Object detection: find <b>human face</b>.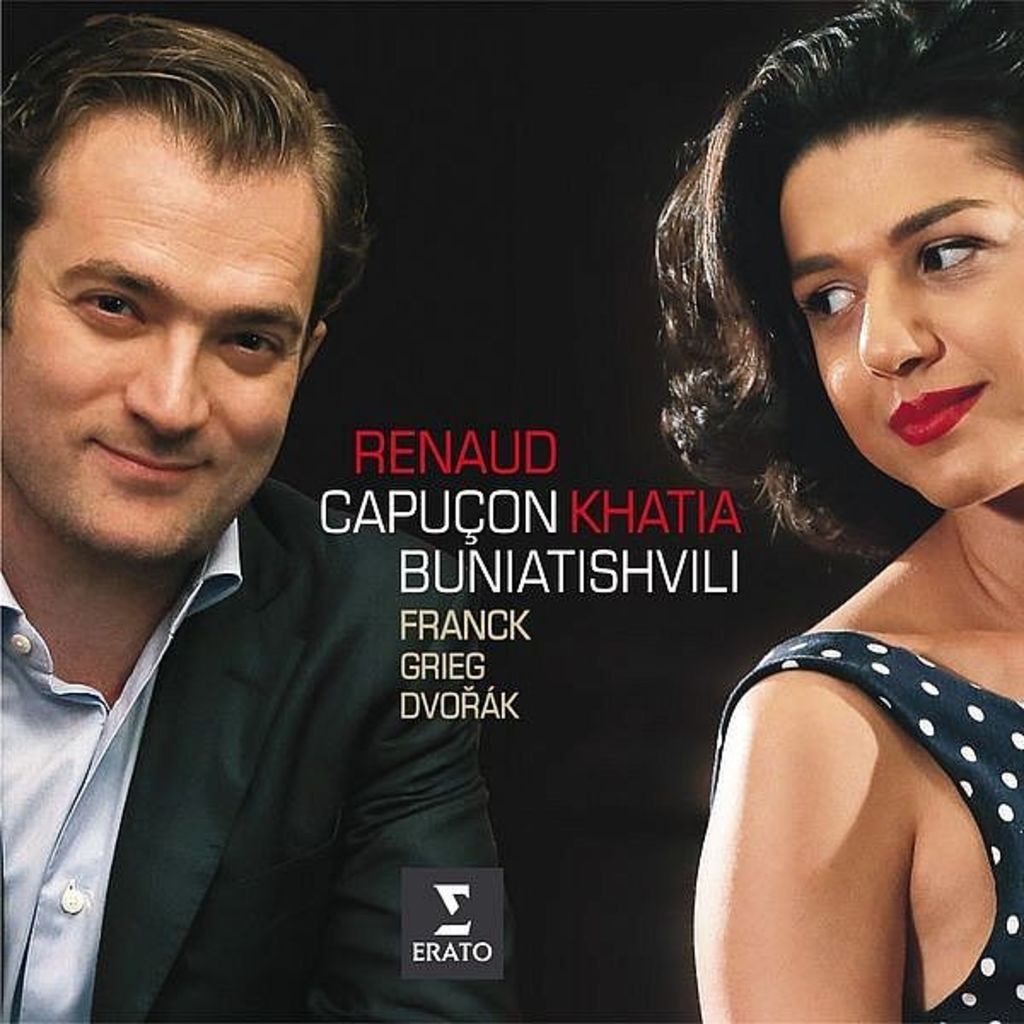
detection(766, 125, 1022, 495).
